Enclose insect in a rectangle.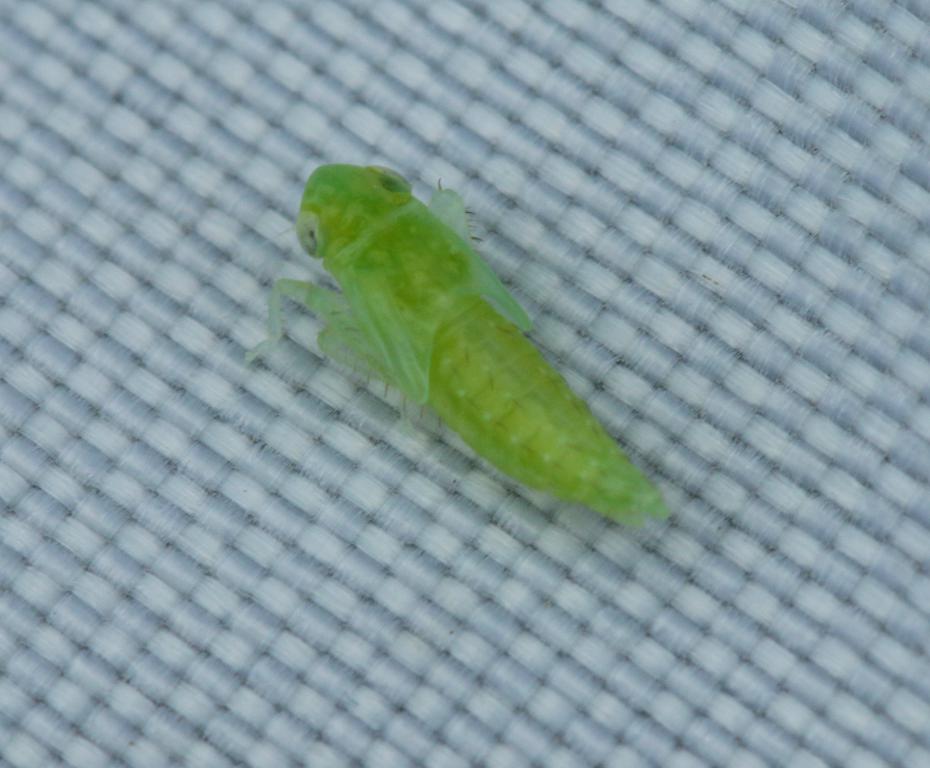
<region>239, 161, 670, 534</region>.
